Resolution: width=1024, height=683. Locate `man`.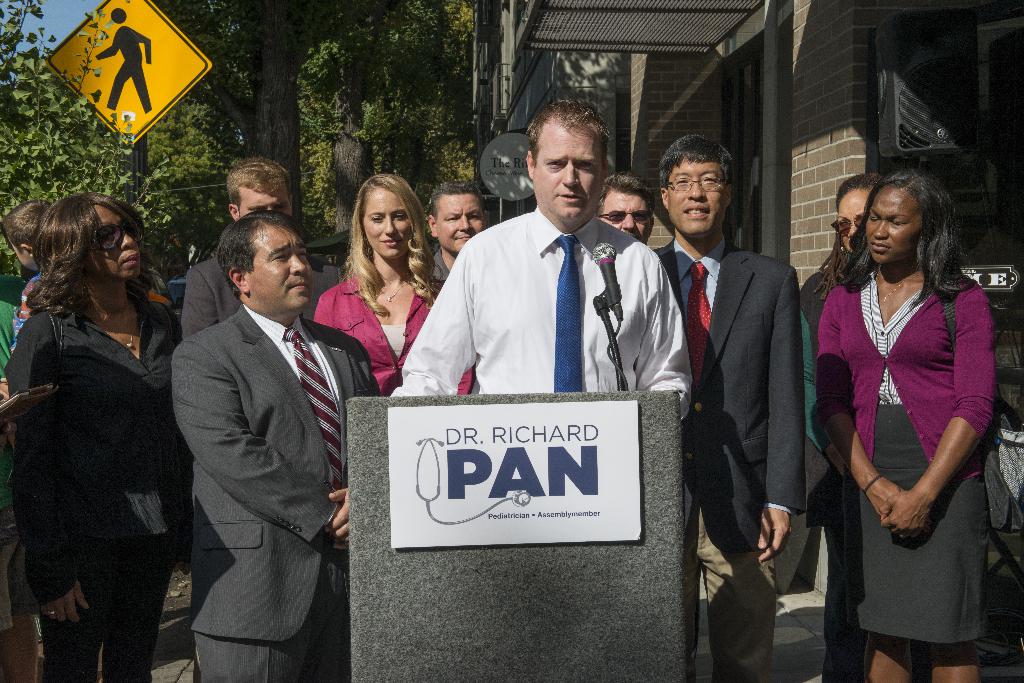
box=[388, 89, 700, 422].
